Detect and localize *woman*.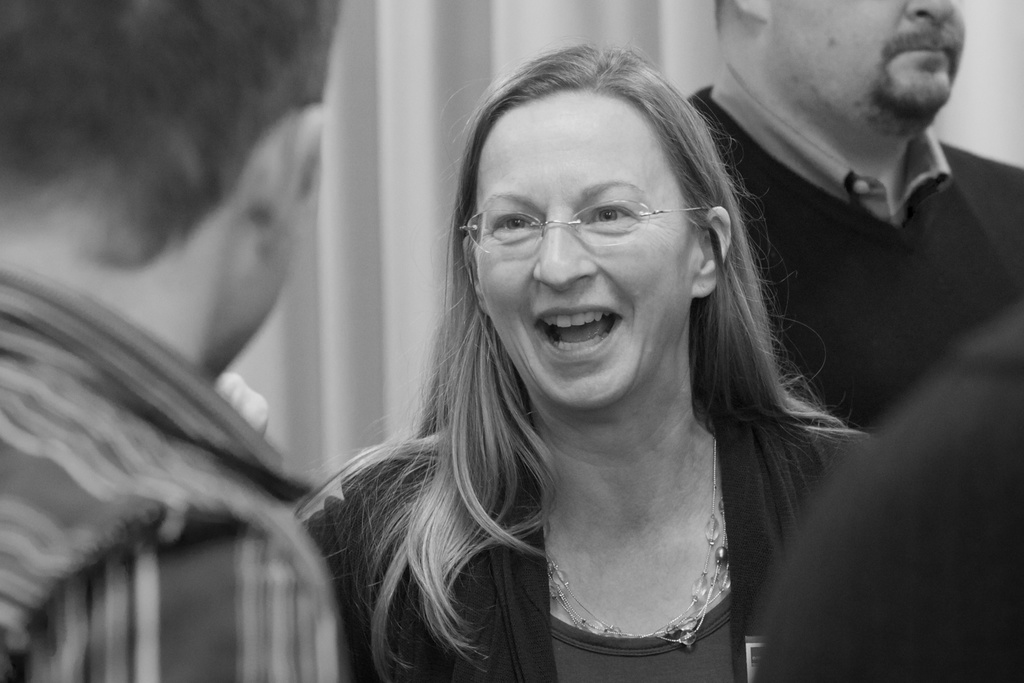
Localized at <bbox>284, 54, 867, 672</bbox>.
